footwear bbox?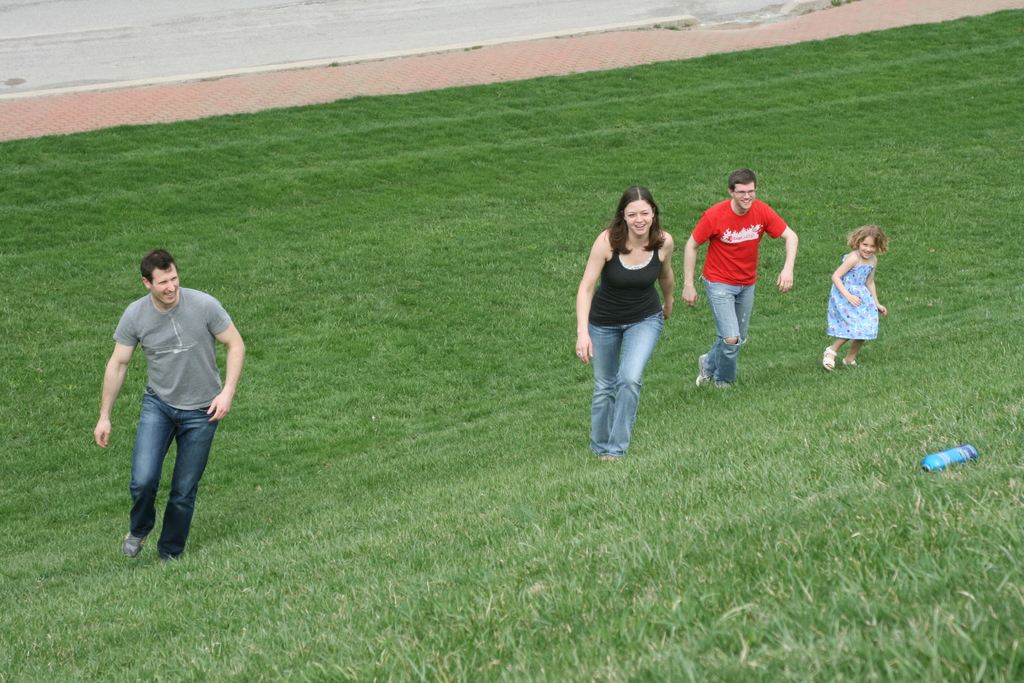
region(122, 533, 140, 558)
